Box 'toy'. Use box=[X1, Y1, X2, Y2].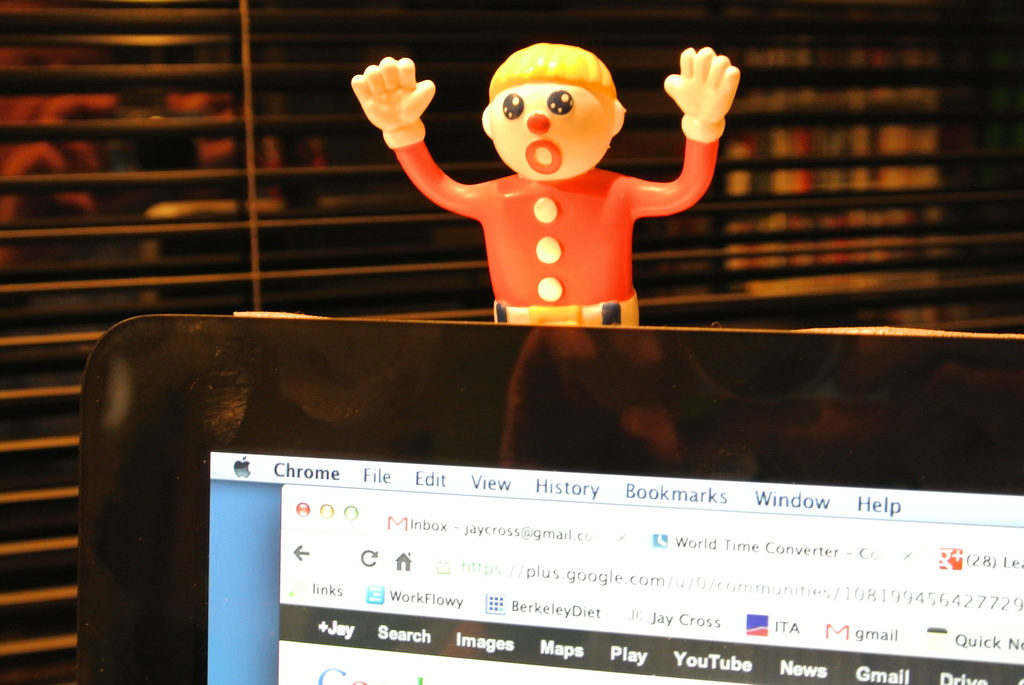
box=[397, 43, 724, 308].
